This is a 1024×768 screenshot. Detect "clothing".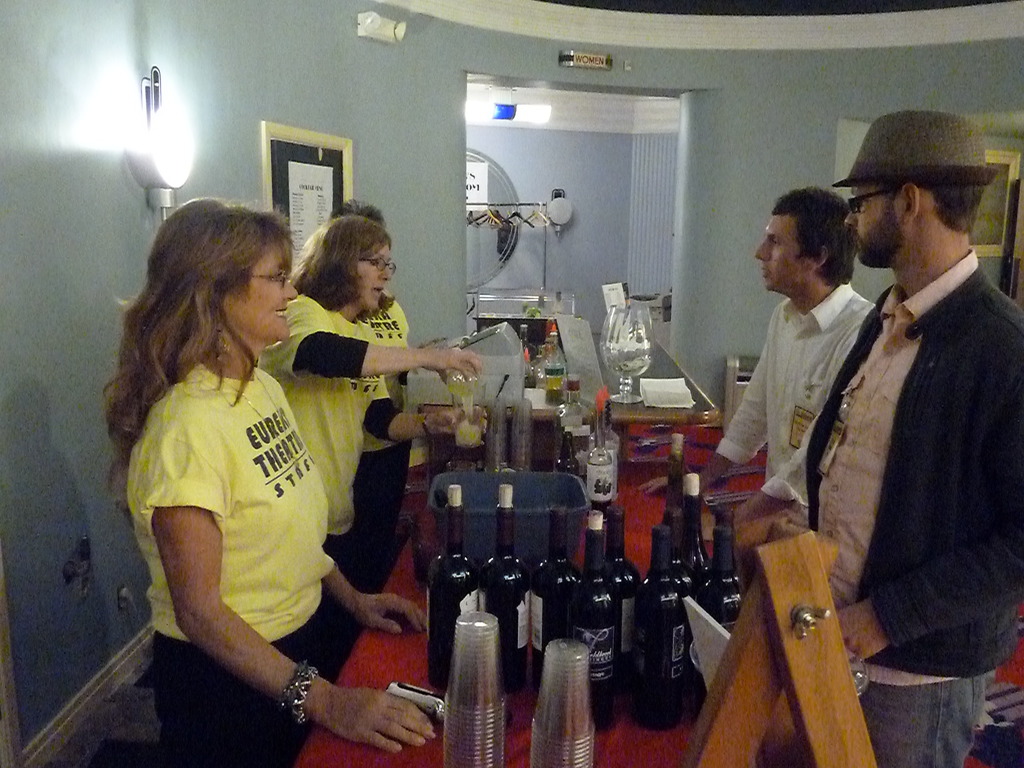
pyautogui.locateOnScreen(806, 256, 1023, 767).
